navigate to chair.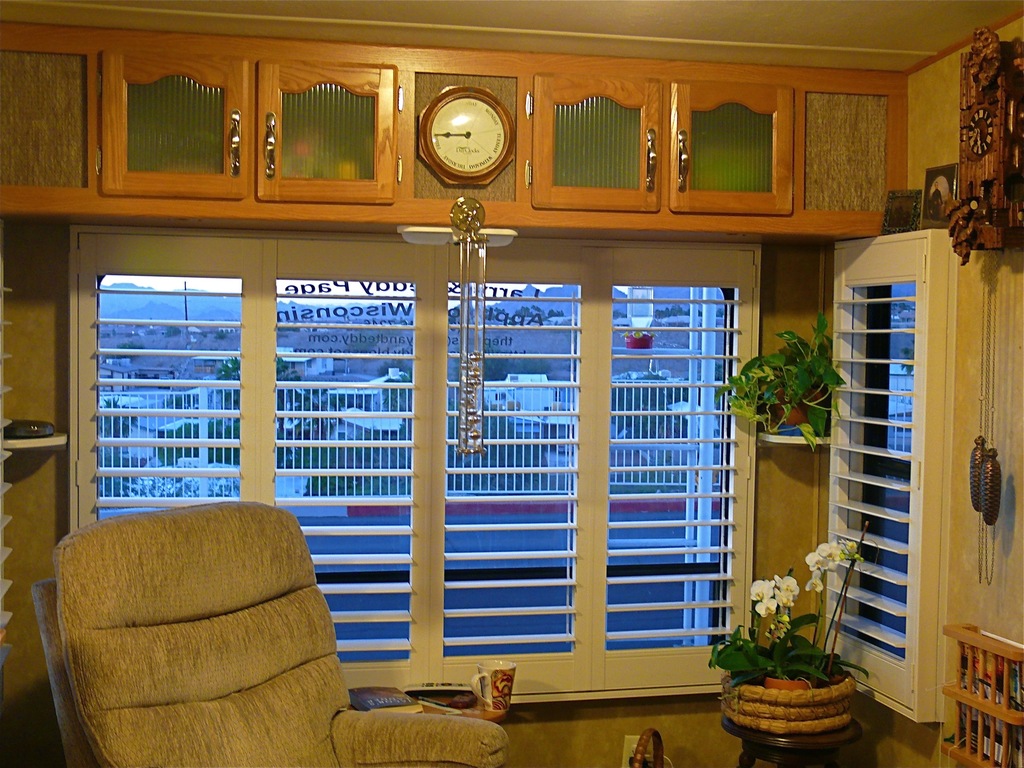
Navigation target: <region>26, 496, 511, 767</region>.
